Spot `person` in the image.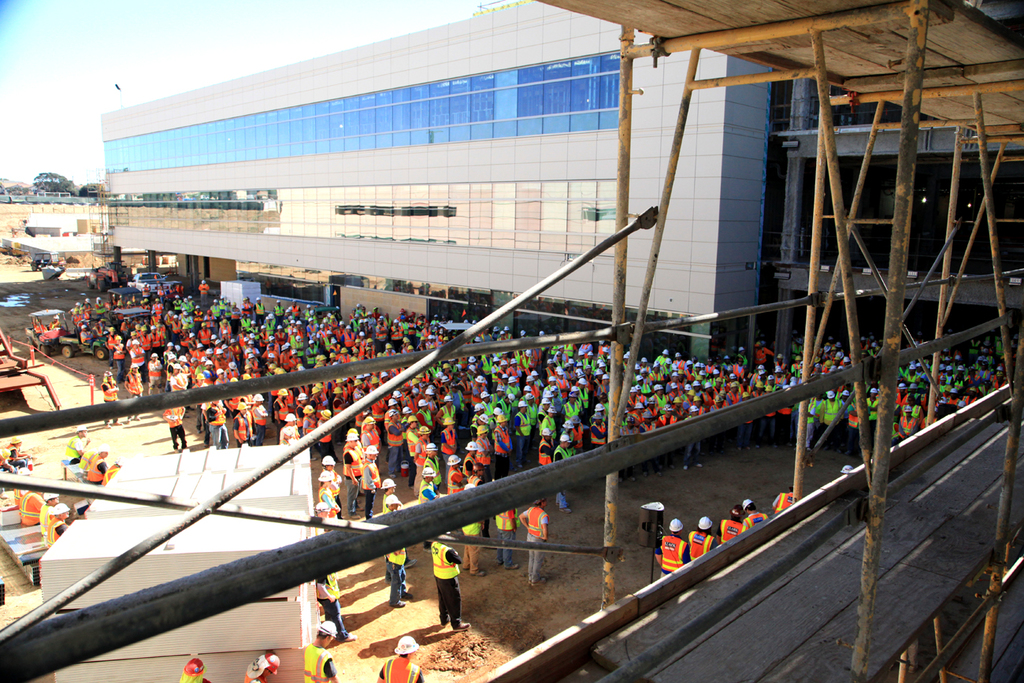
`person` found at box(403, 413, 417, 473).
